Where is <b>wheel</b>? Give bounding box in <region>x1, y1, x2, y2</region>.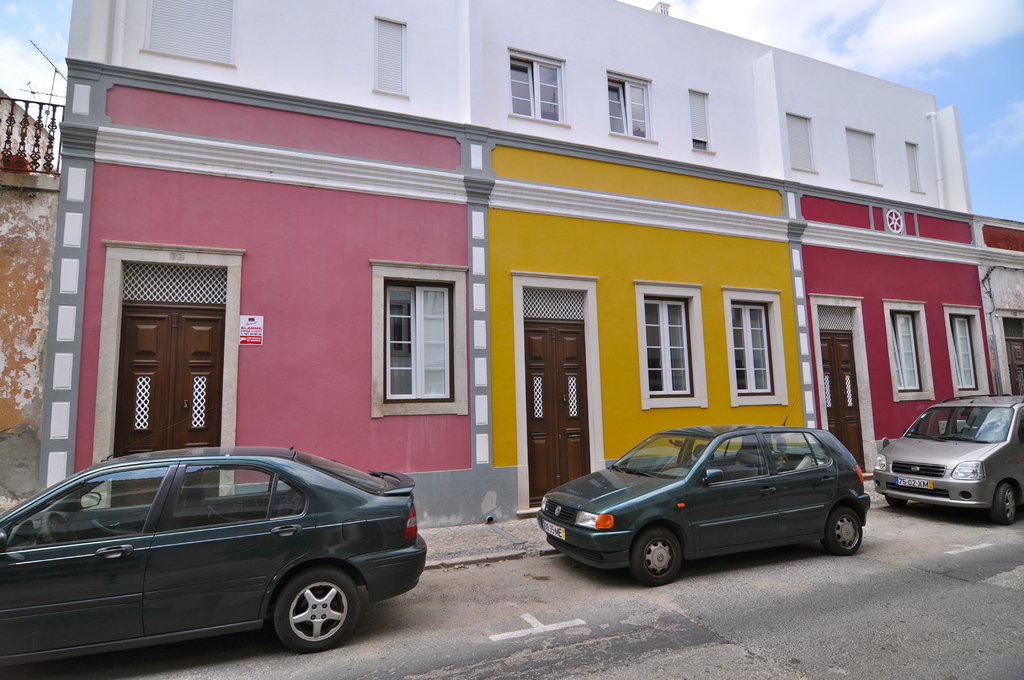
<region>820, 508, 863, 556</region>.
